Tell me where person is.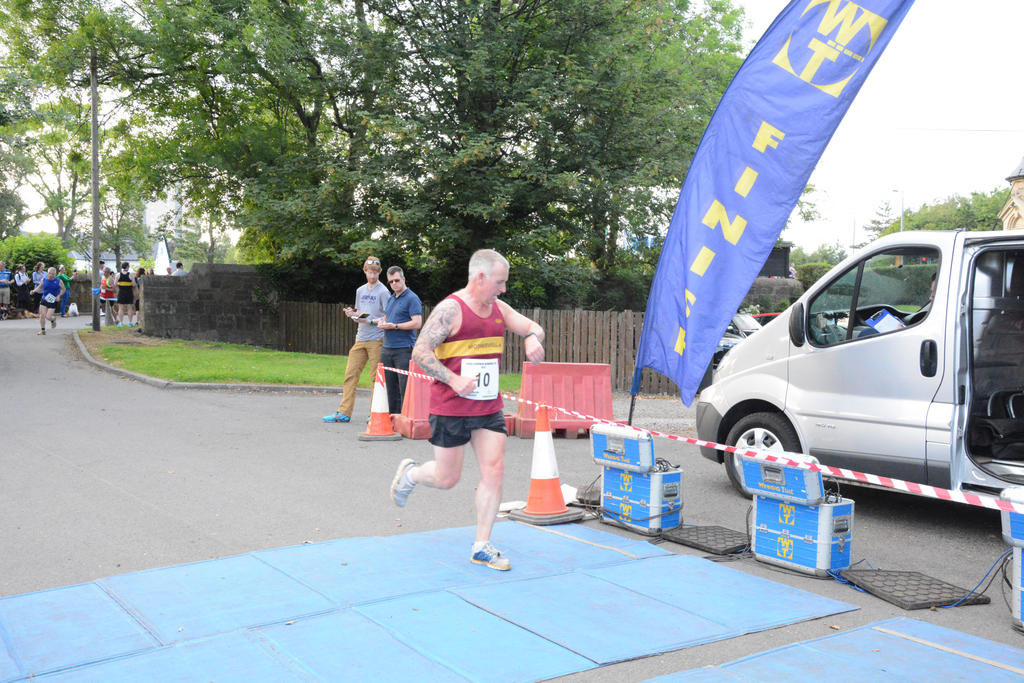
person is at l=100, t=267, r=119, b=319.
